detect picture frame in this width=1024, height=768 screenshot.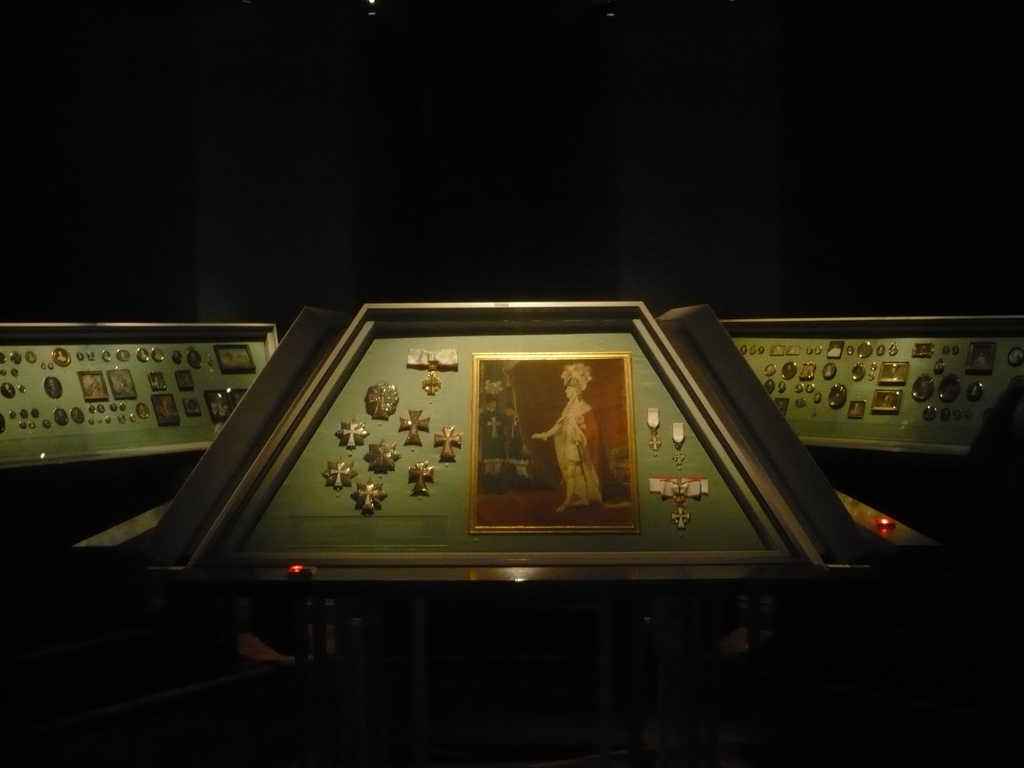
Detection: bbox=(888, 342, 898, 355).
